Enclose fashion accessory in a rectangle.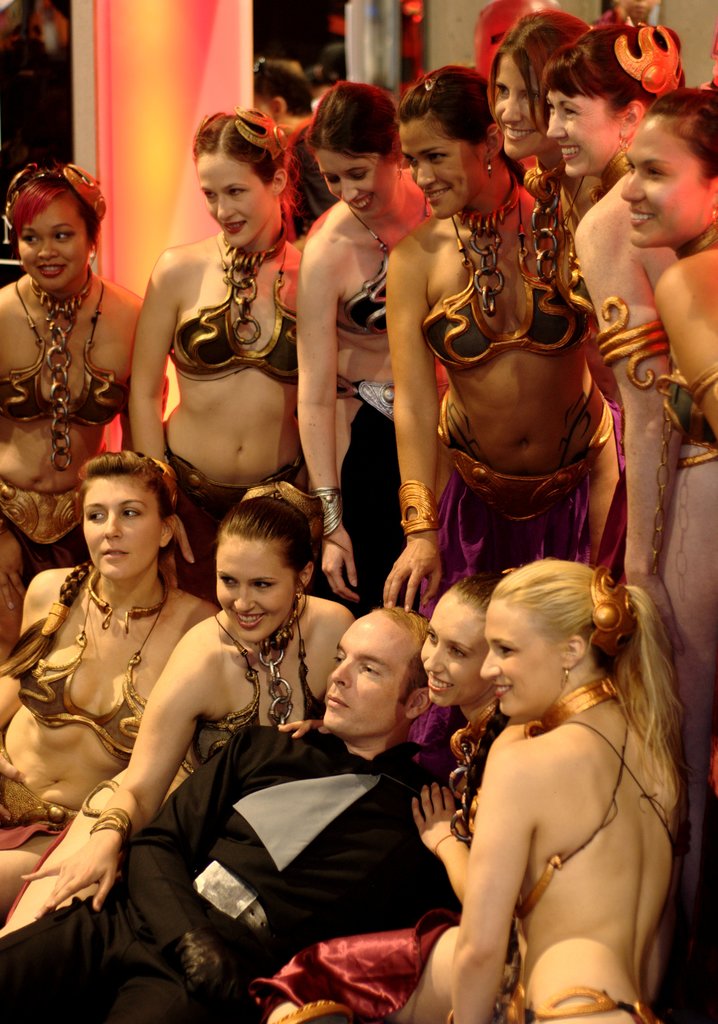
710:205:717:228.
